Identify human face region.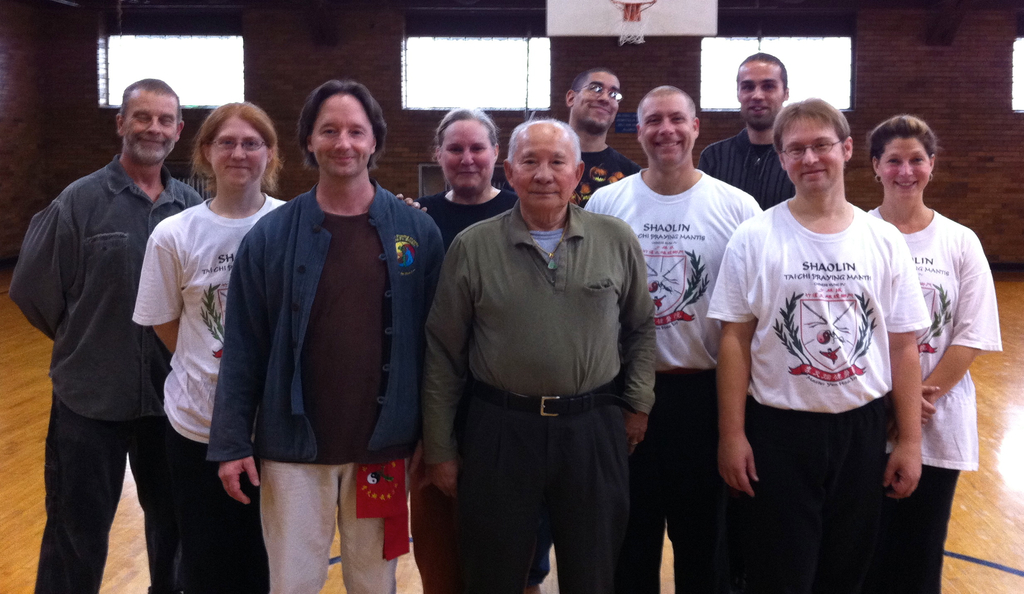
Region: x1=122, y1=92, x2=180, y2=165.
